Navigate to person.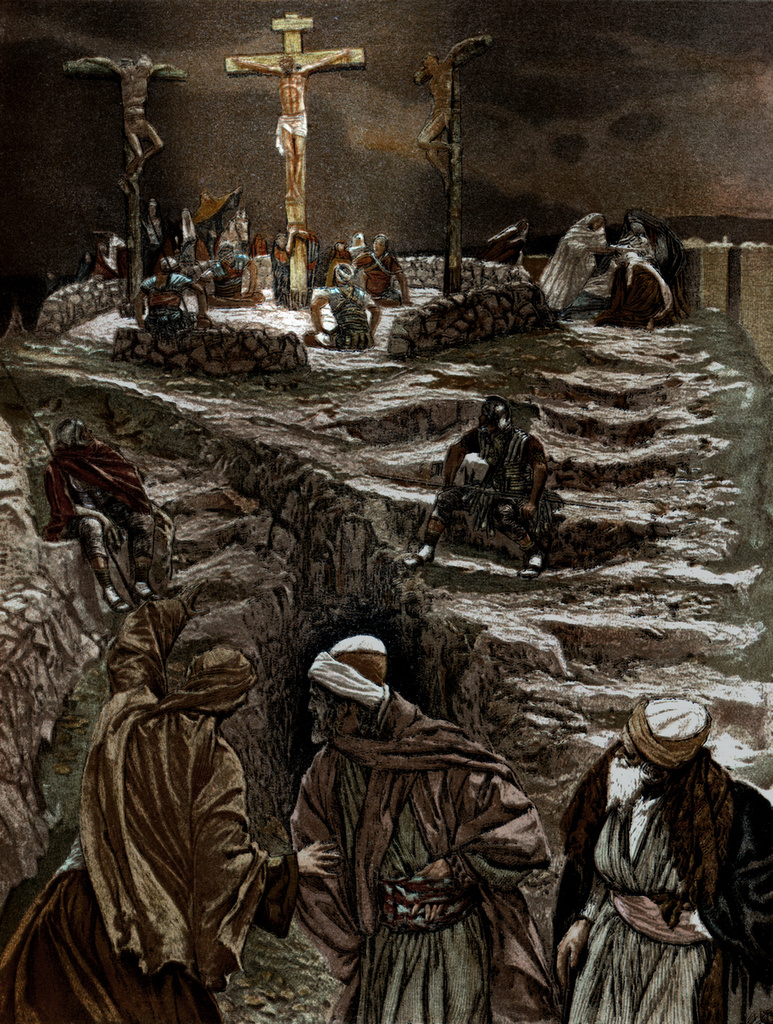
Navigation target: <box>126,256,210,332</box>.
